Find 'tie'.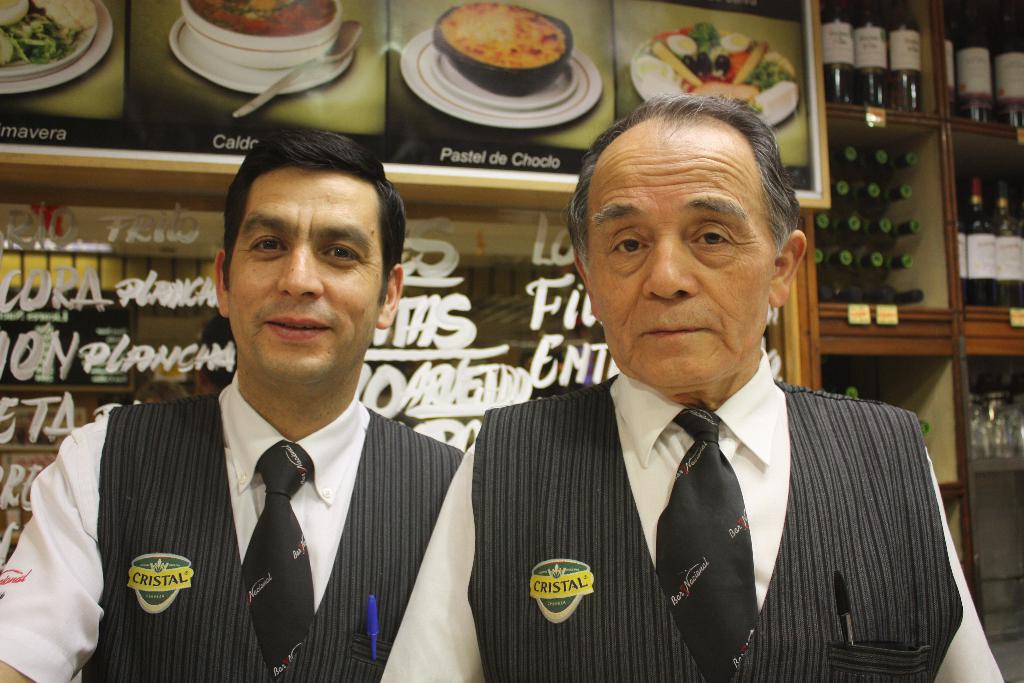
BBox(241, 438, 320, 682).
